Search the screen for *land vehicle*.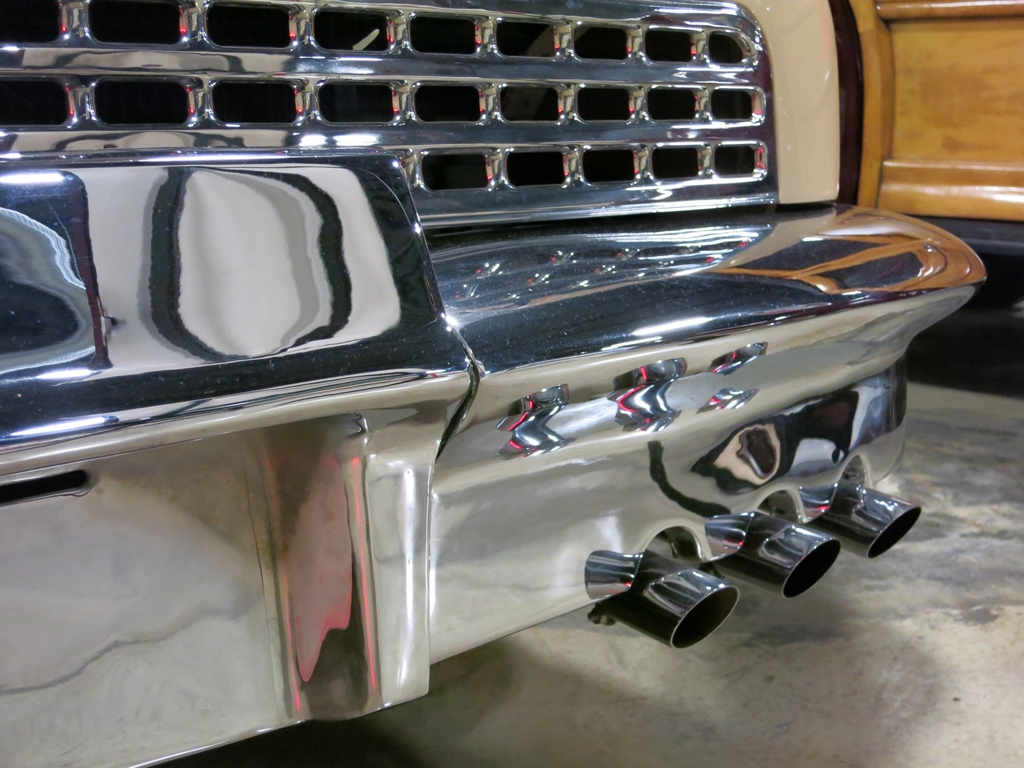
Found at x1=33 y1=47 x2=998 y2=705.
